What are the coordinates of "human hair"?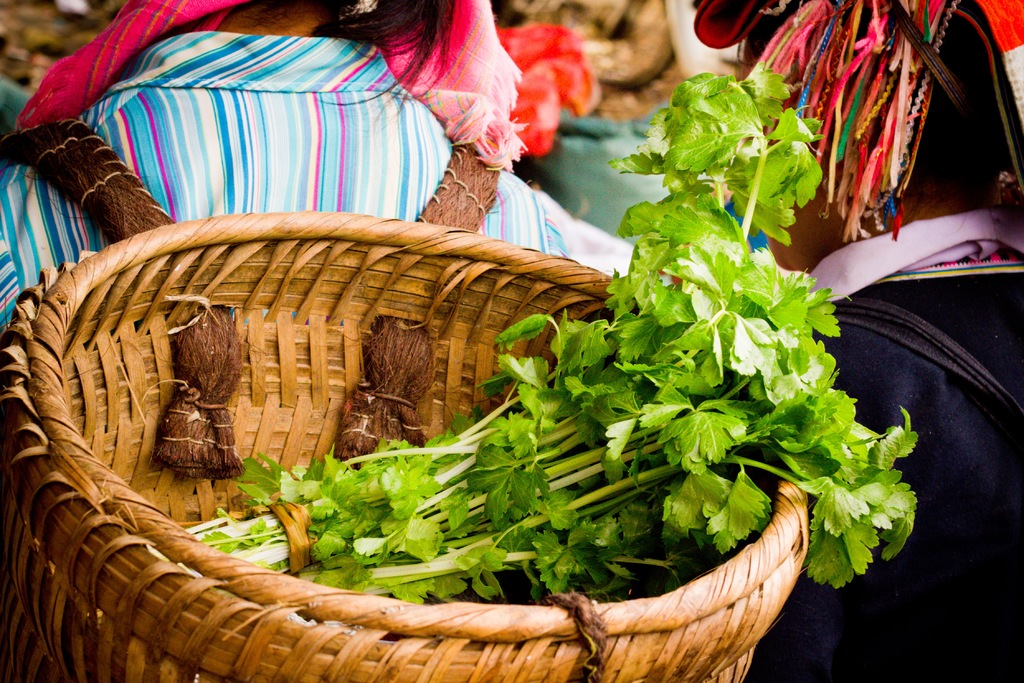
0:0:458:243.
